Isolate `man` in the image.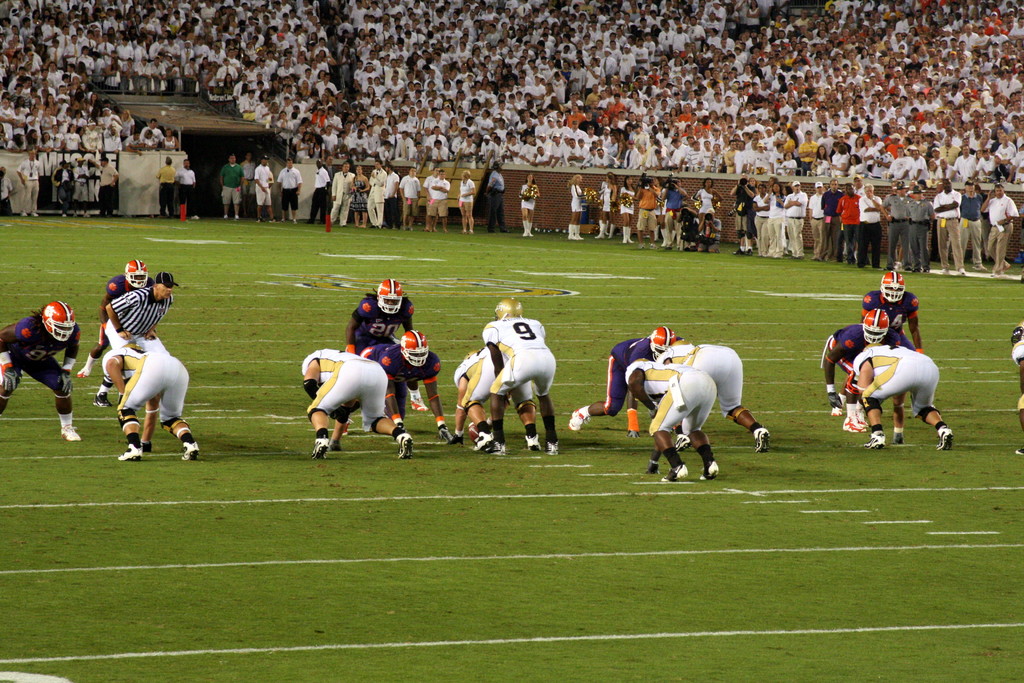
Isolated region: BBox(1012, 322, 1023, 452).
